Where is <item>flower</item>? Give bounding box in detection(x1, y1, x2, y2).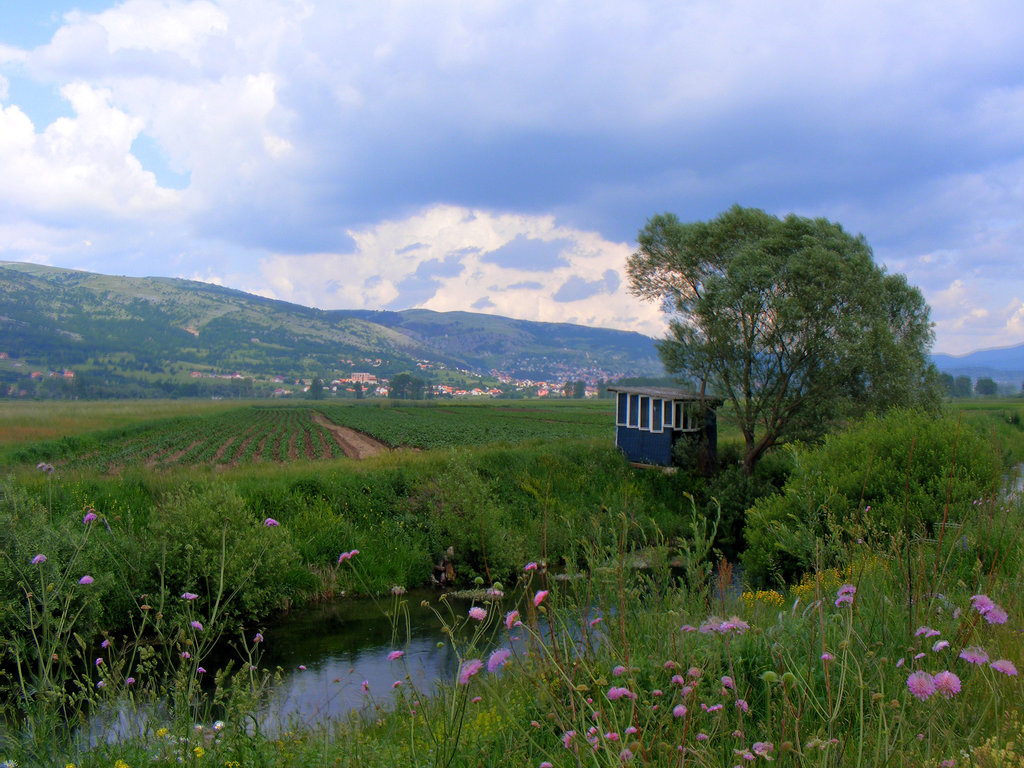
detection(123, 671, 133, 685).
